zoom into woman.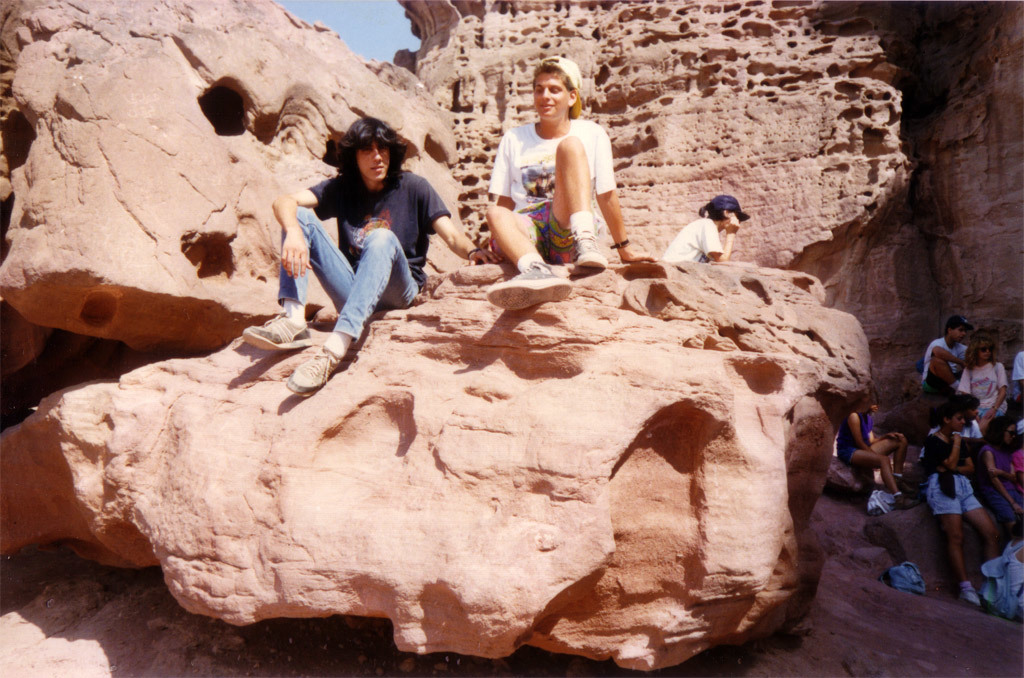
Zoom target: x1=958, y1=328, x2=1010, y2=445.
